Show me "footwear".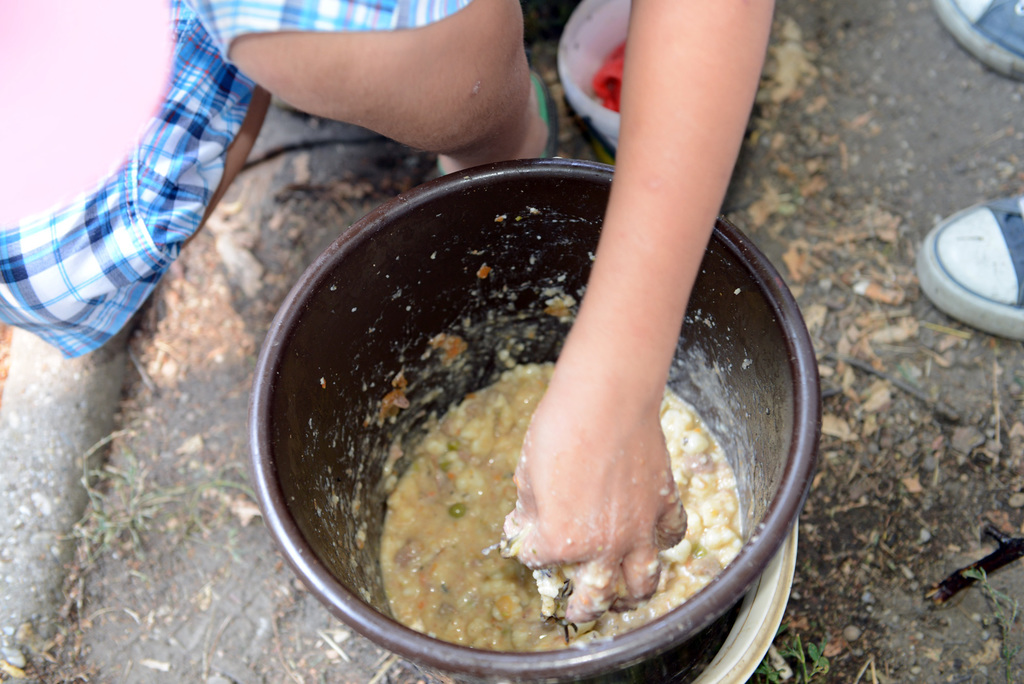
"footwear" is here: l=936, t=0, r=1023, b=83.
